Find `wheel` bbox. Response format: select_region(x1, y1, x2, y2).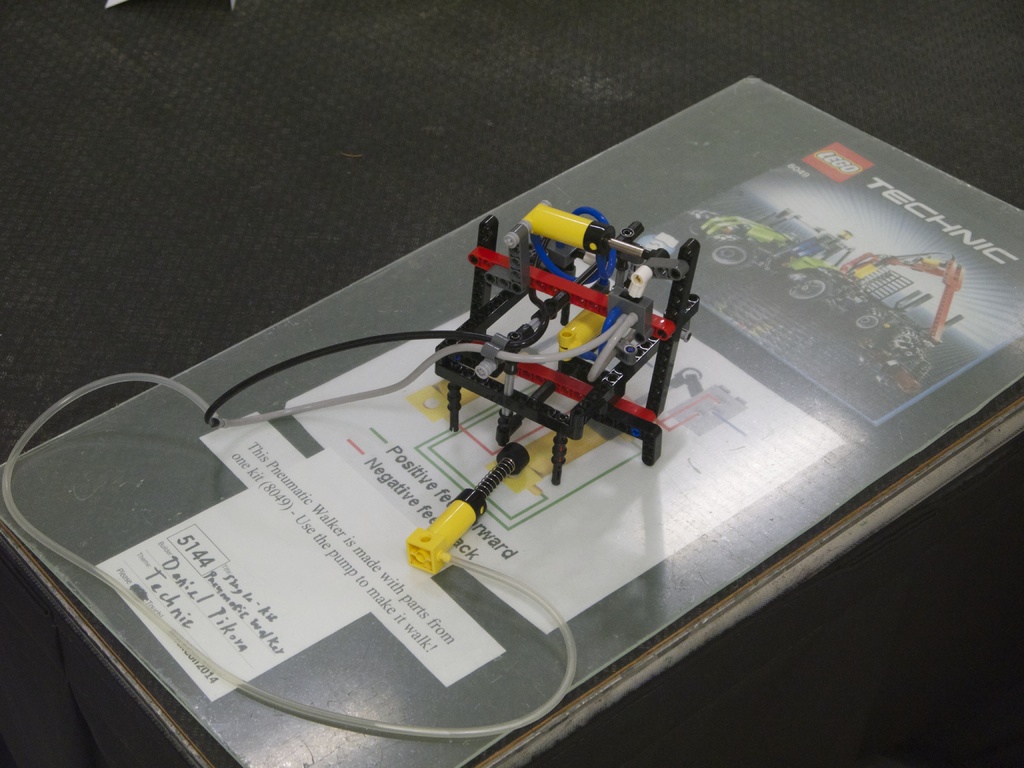
select_region(680, 210, 718, 236).
